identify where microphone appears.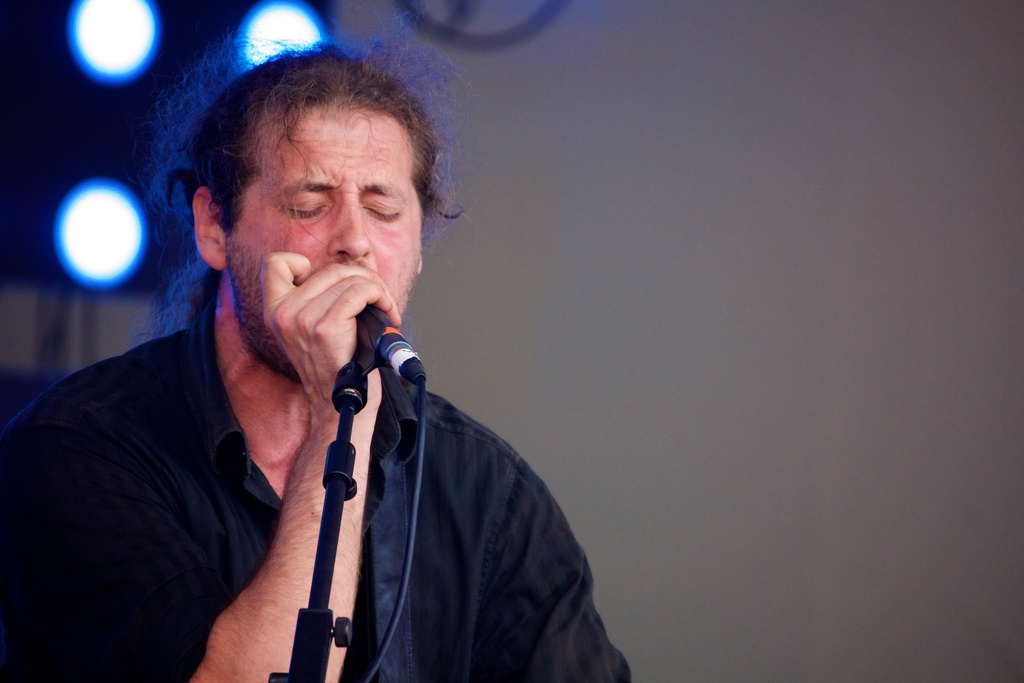
Appears at [x1=310, y1=269, x2=435, y2=429].
